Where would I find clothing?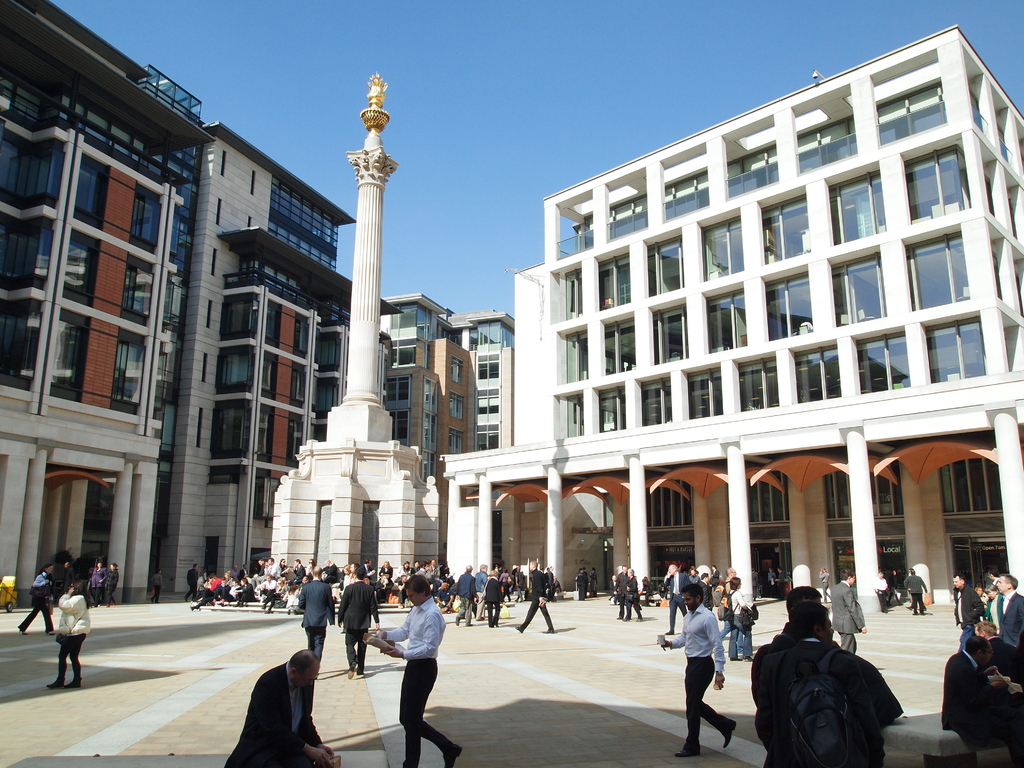
At bbox=[776, 632, 898, 767].
